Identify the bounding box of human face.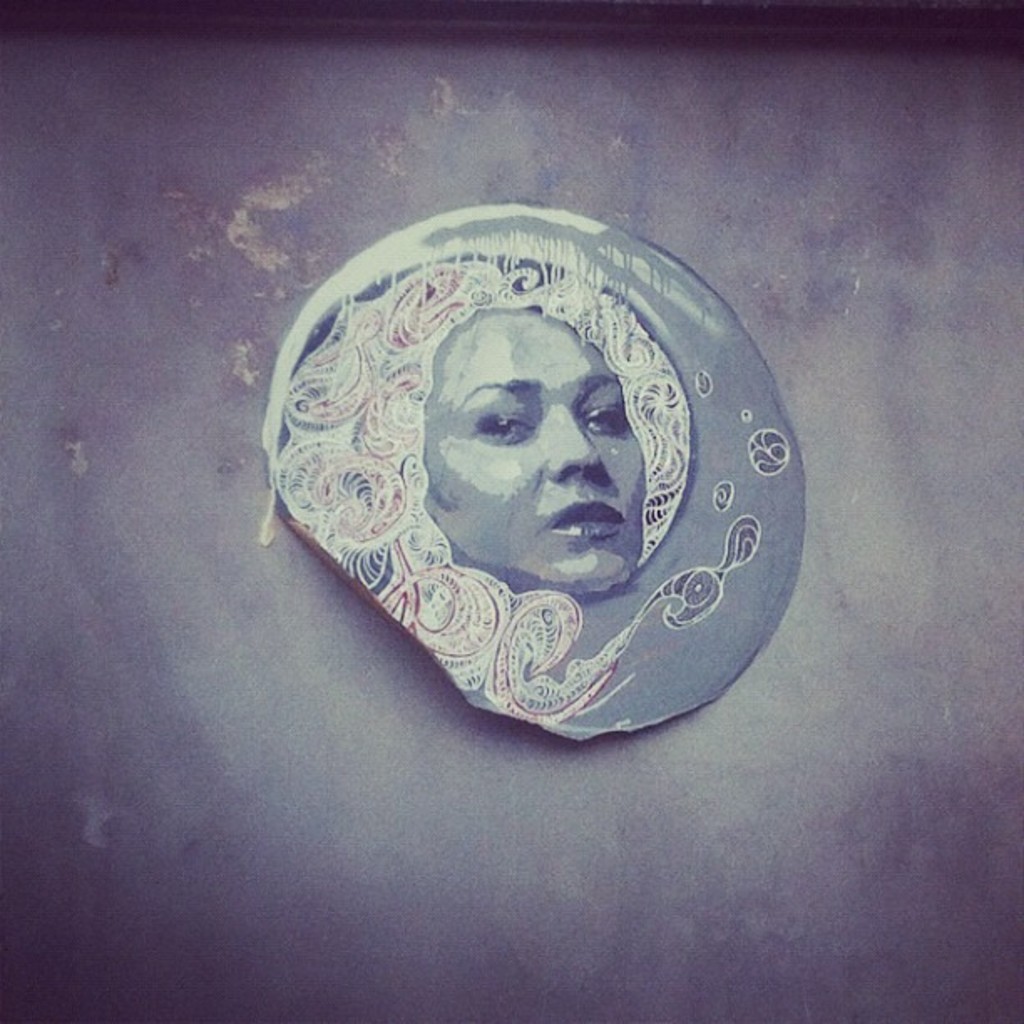
(425,310,643,596).
